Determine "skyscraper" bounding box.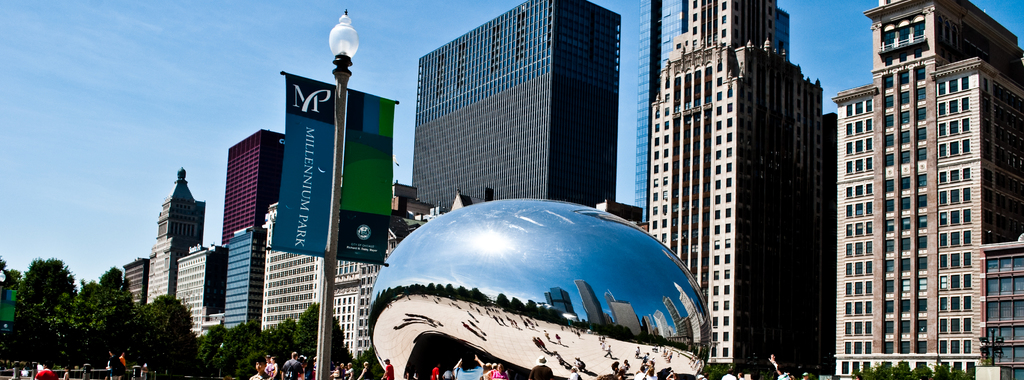
Determined: bbox(404, 0, 618, 212).
